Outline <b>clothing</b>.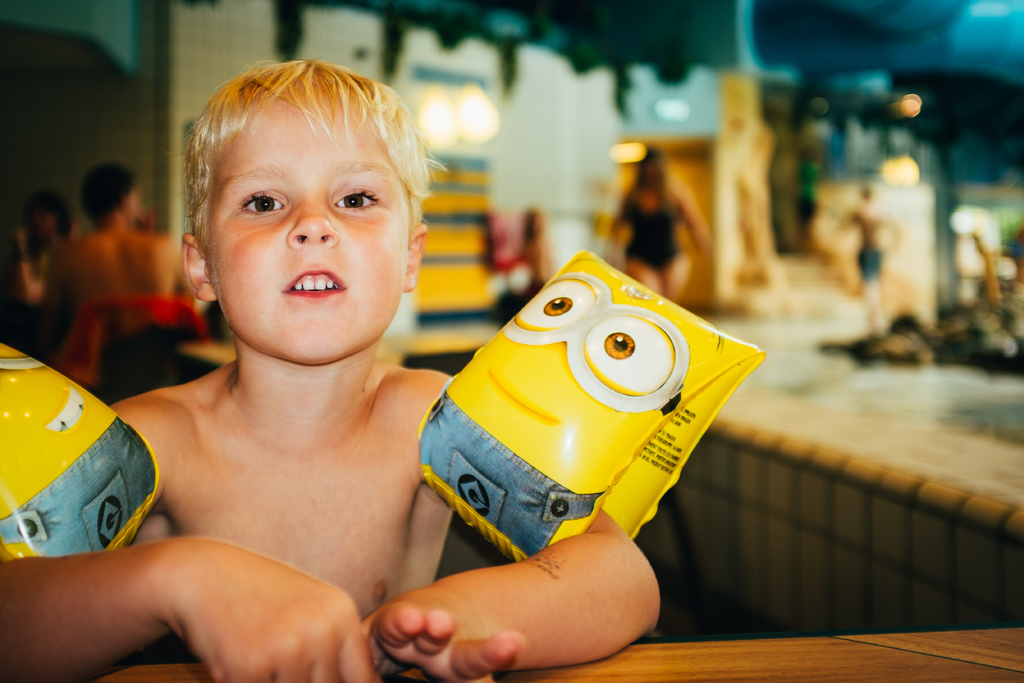
Outline: 616/177/703/276.
